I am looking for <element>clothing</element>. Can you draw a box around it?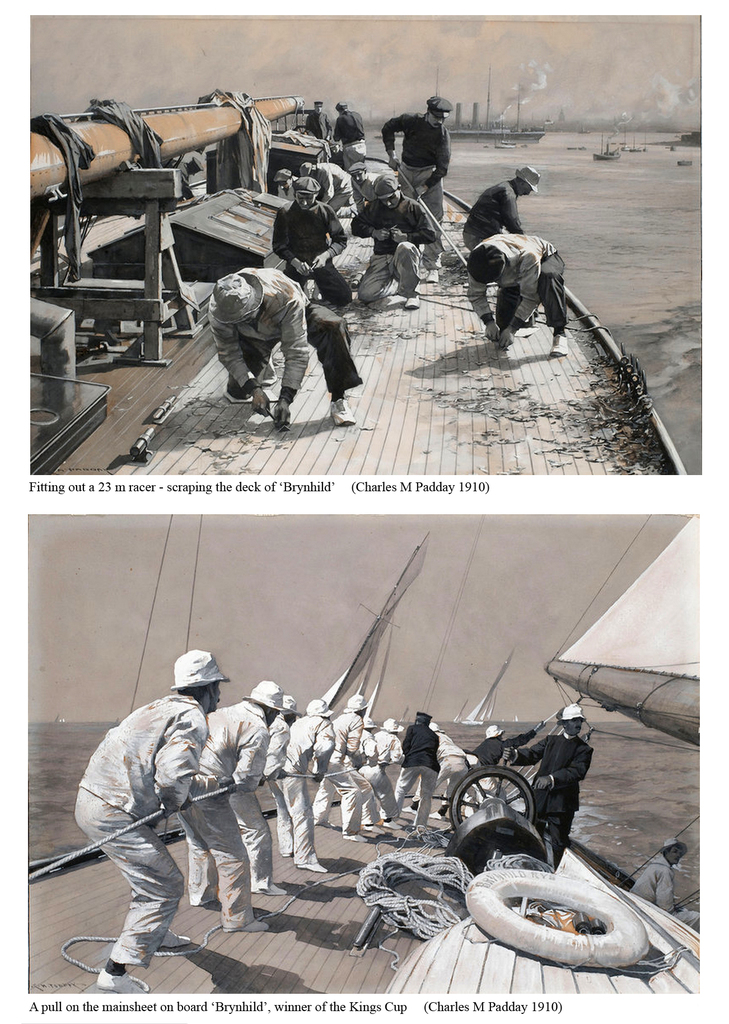
Sure, the bounding box is l=463, t=178, r=516, b=243.
